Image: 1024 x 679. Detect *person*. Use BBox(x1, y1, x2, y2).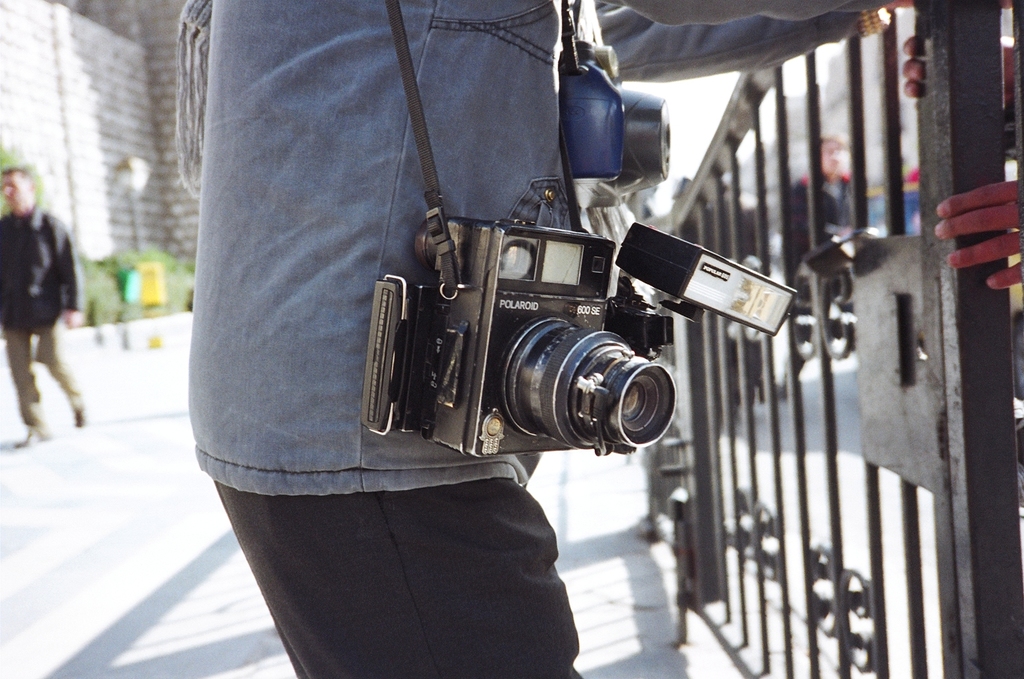
BBox(0, 173, 94, 448).
